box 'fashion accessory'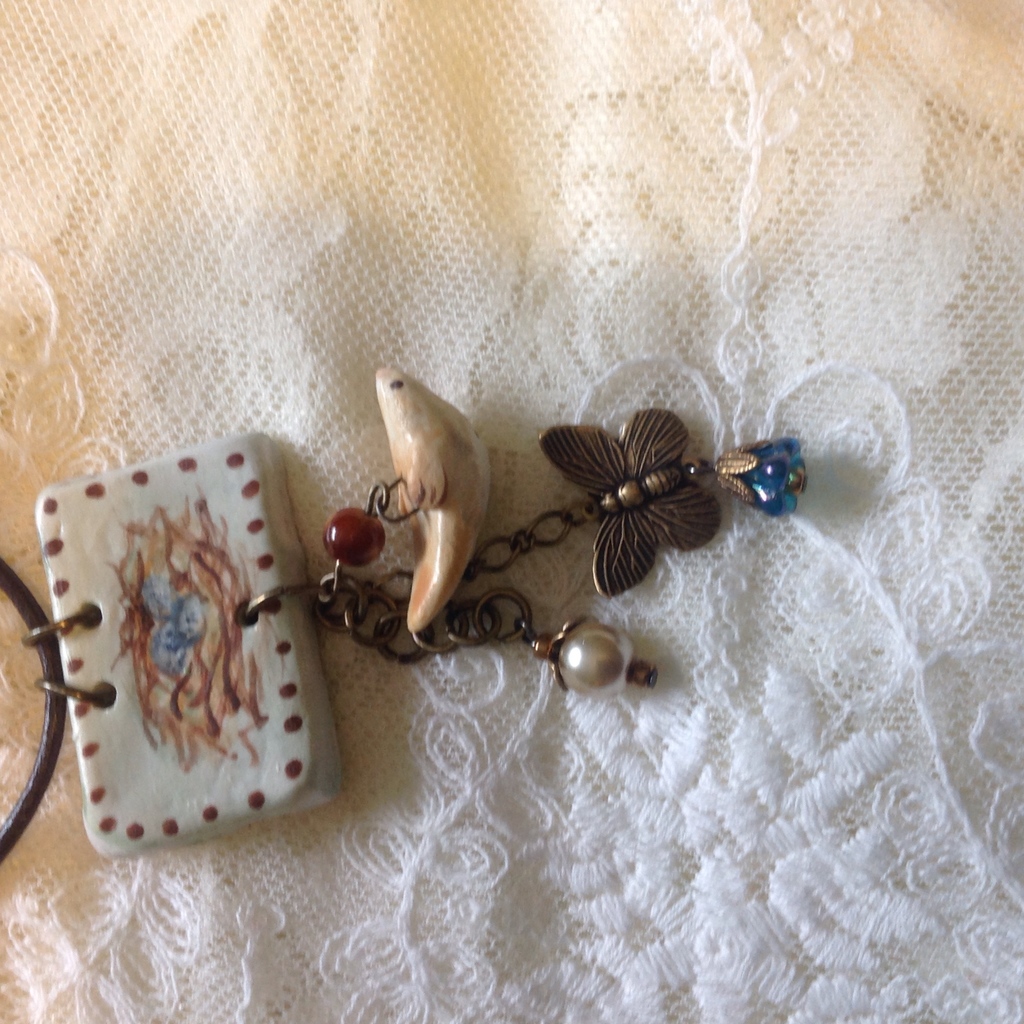
bbox=[0, 364, 807, 868]
